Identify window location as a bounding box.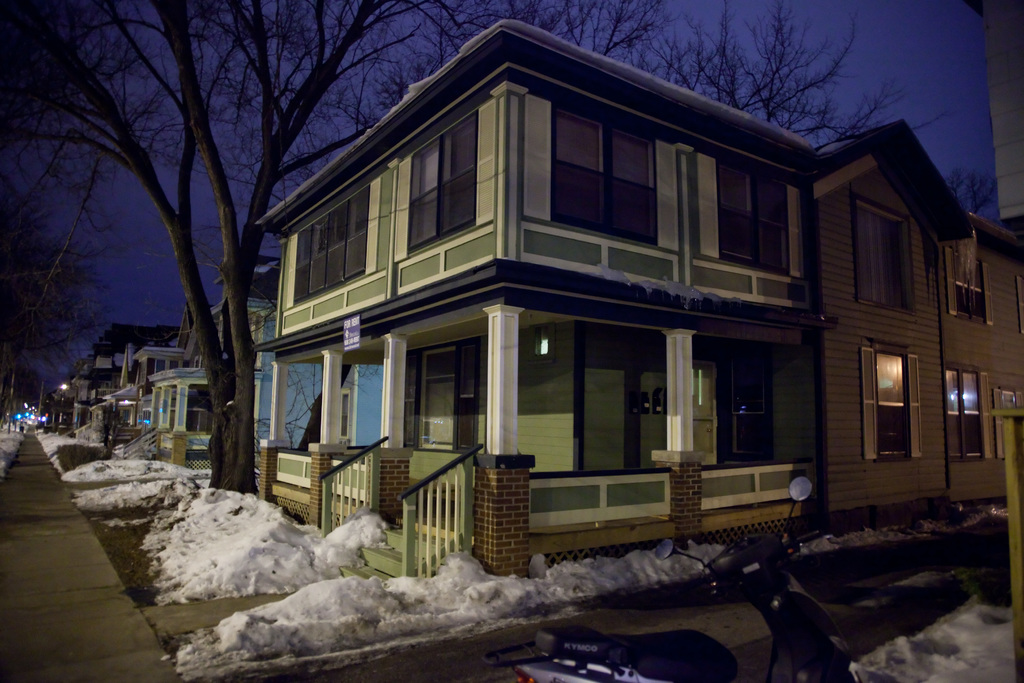
bbox=[286, 179, 404, 310].
